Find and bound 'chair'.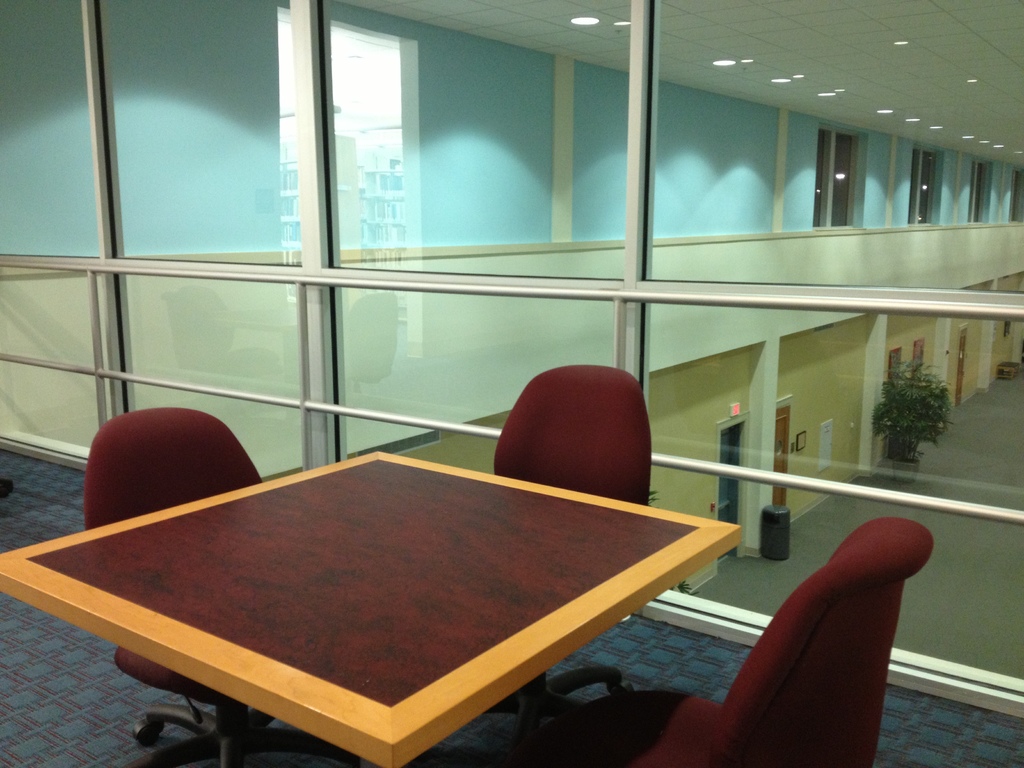
Bound: bbox=[479, 363, 652, 767].
